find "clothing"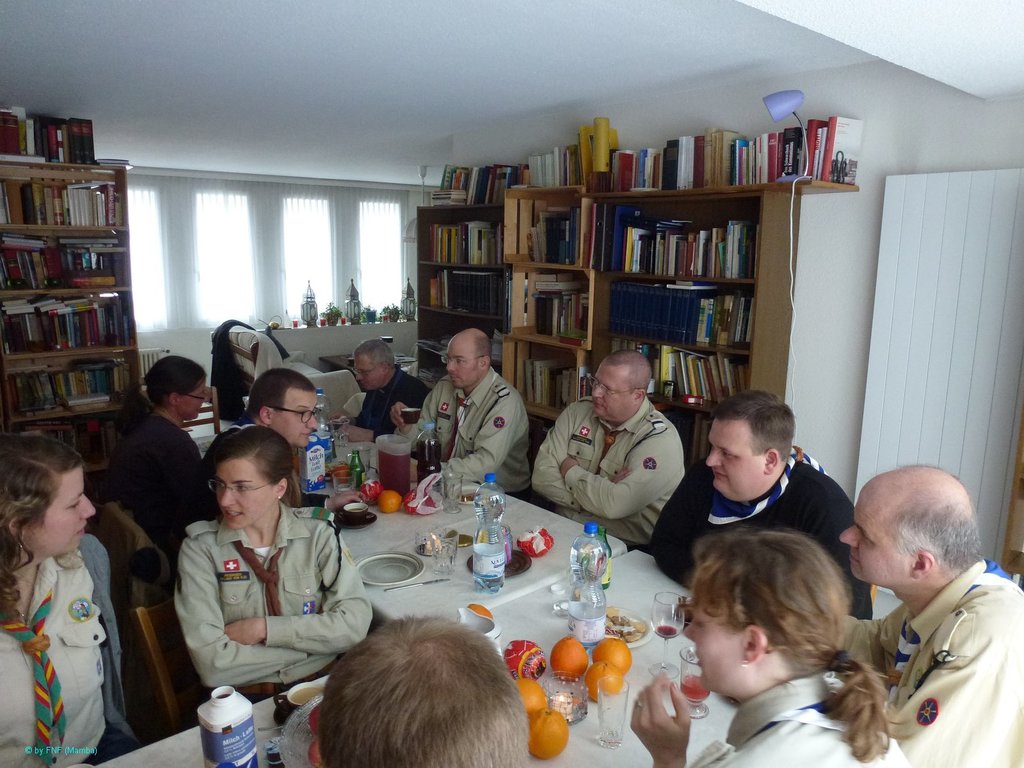
(left=393, top=364, right=528, bottom=500)
